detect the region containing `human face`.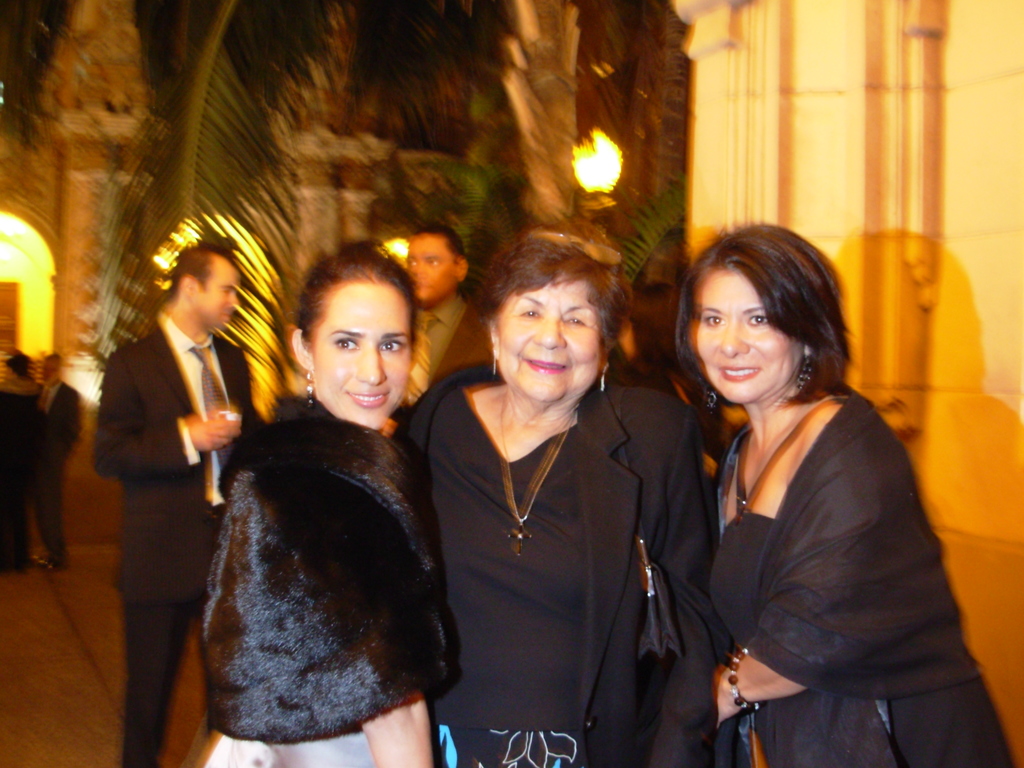
rect(698, 267, 794, 402).
